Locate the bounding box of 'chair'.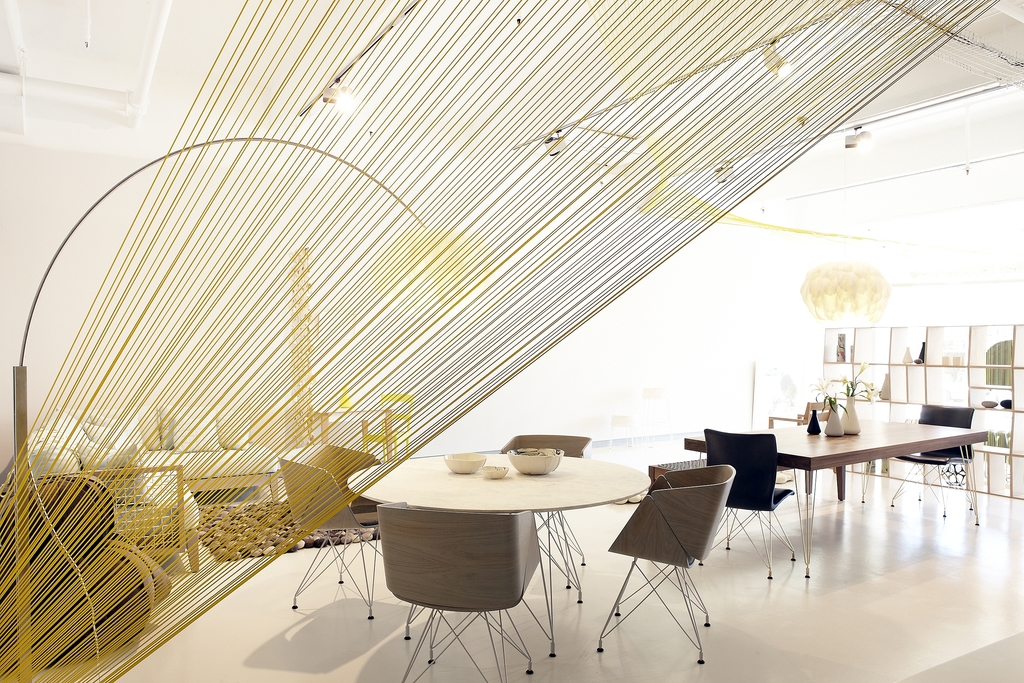
Bounding box: bbox(500, 427, 590, 589).
